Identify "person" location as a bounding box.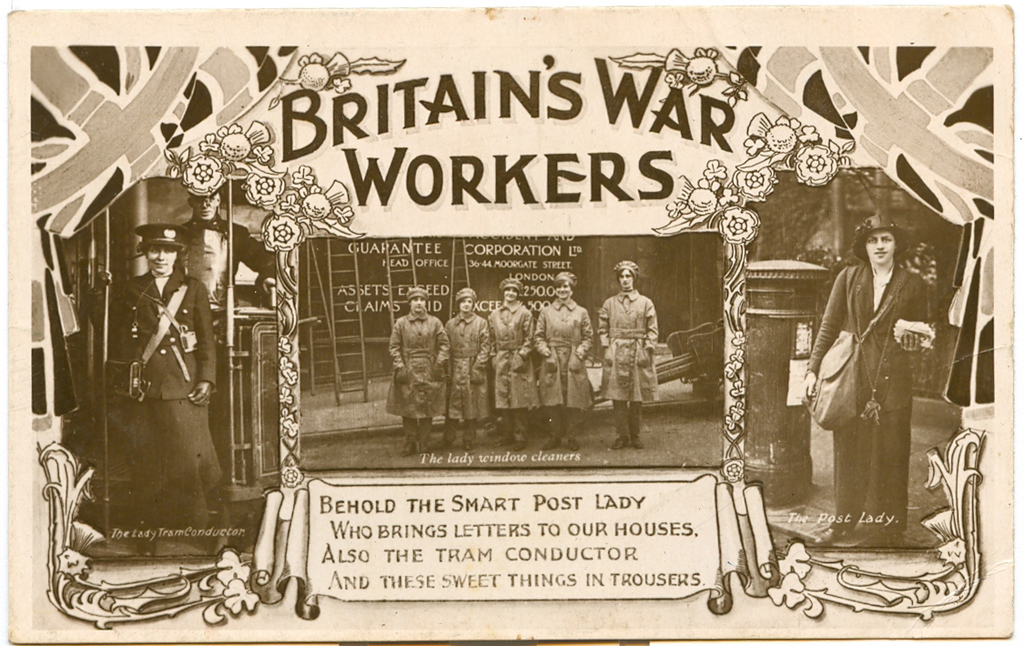
region(170, 178, 286, 439).
